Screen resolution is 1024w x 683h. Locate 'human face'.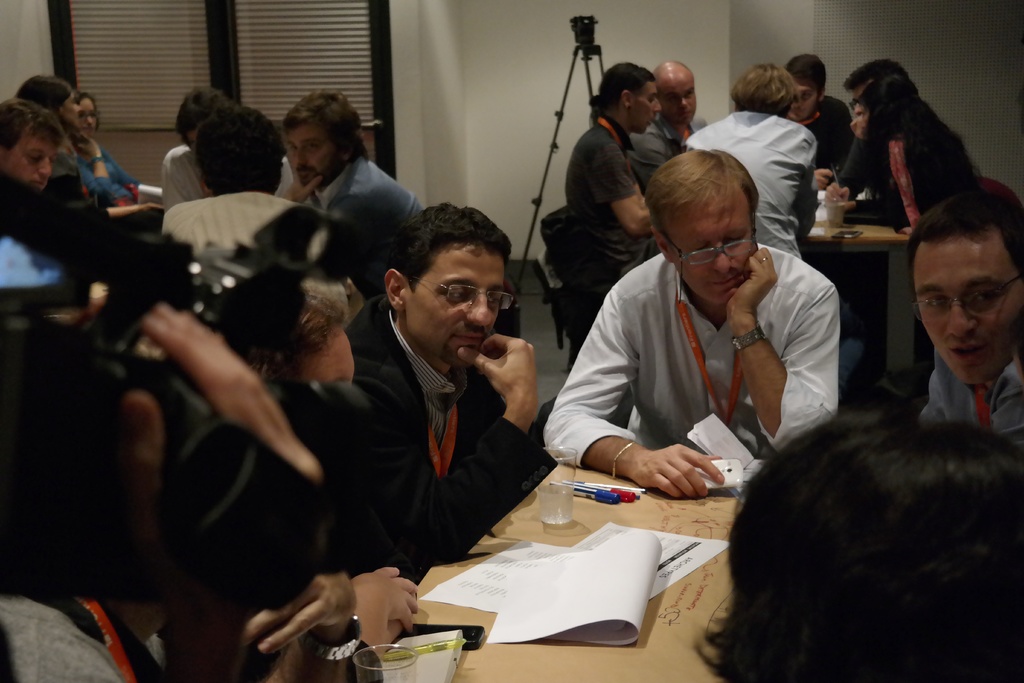
l=628, t=83, r=659, b=136.
